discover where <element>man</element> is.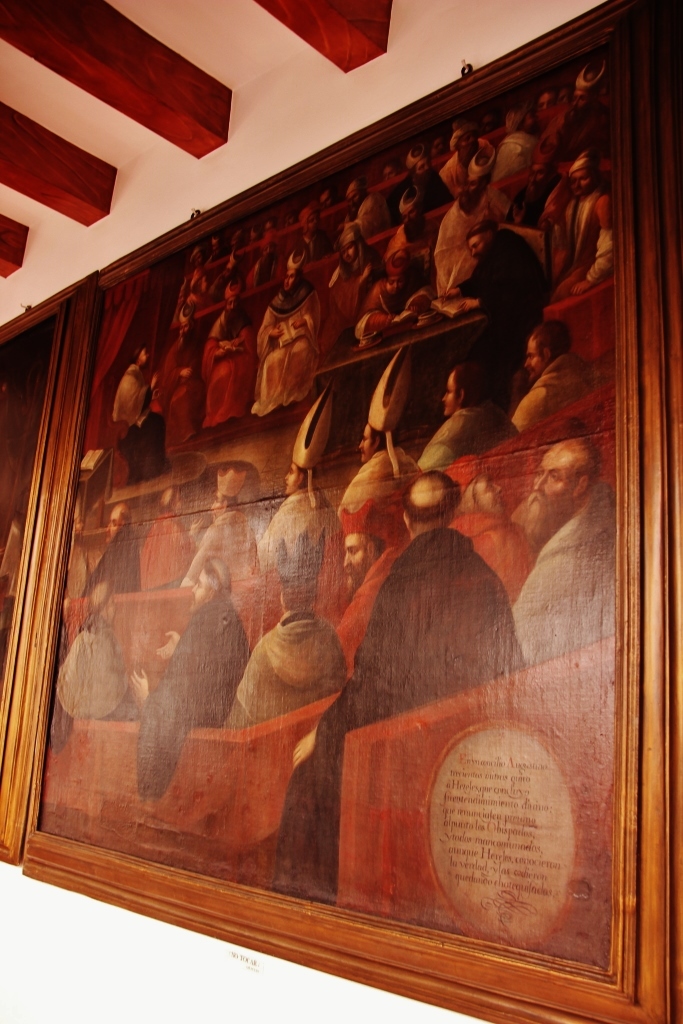
Discovered at (x1=214, y1=567, x2=349, y2=727).
